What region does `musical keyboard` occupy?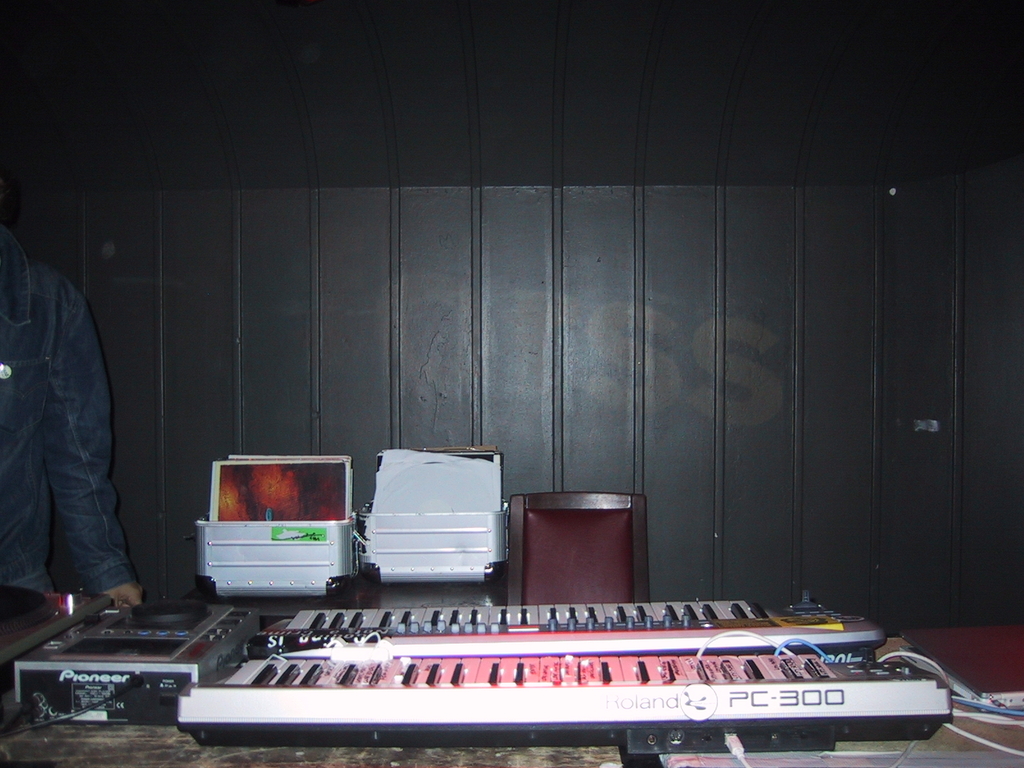
crop(175, 657, 953, 745).
